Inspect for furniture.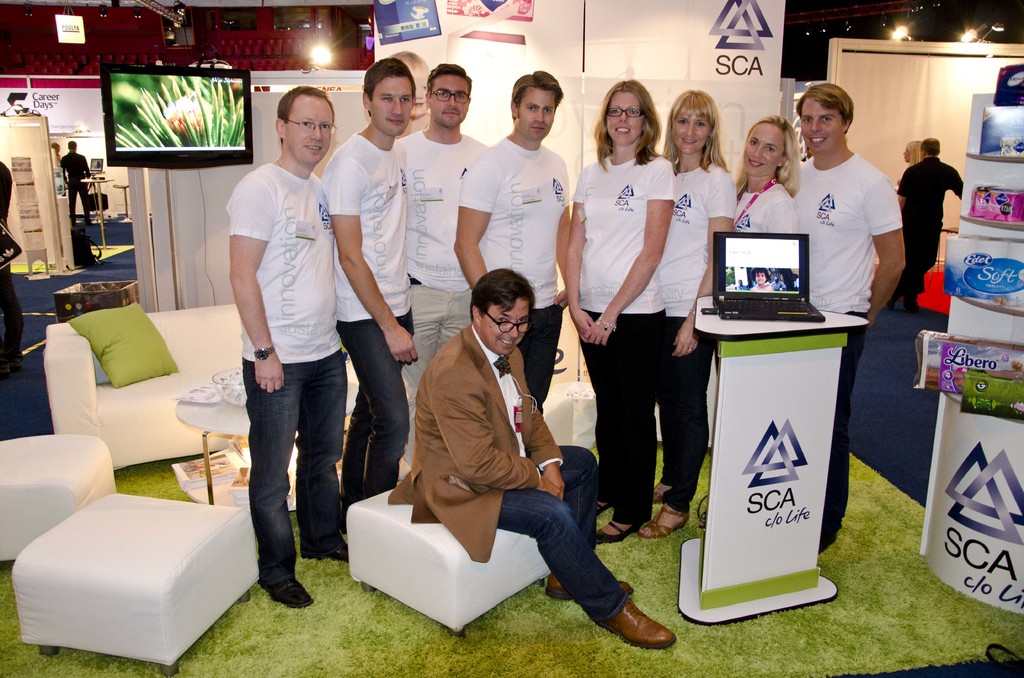
Inspection: <region>170, 381, 246, 507</region>.
